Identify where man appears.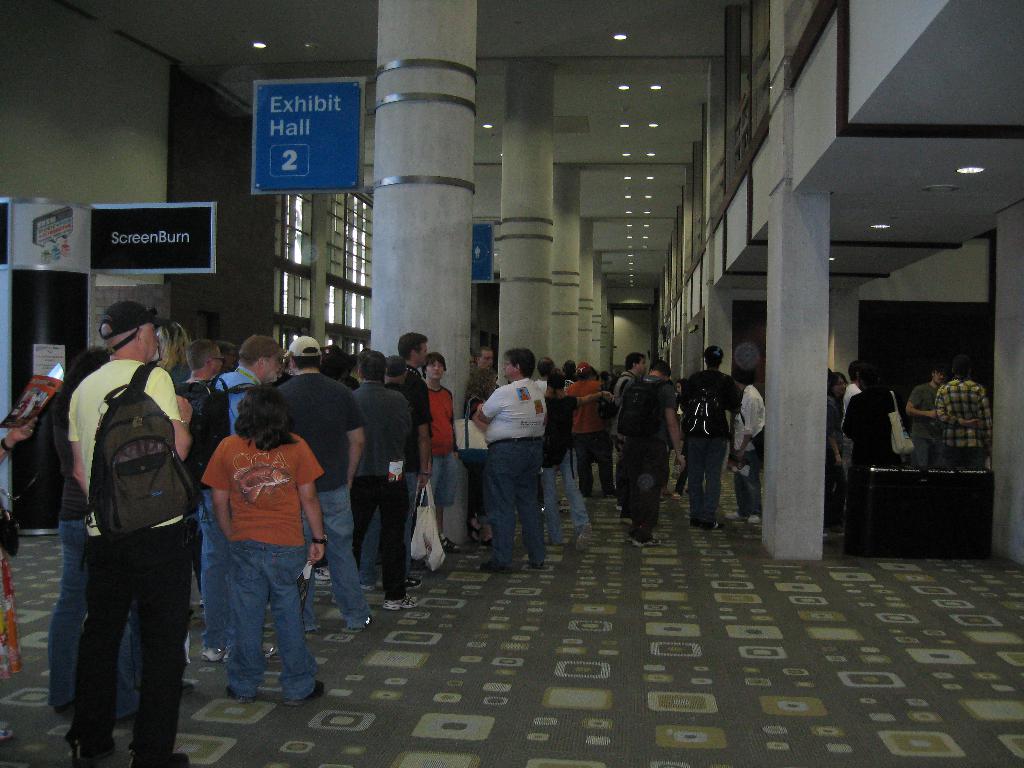
Appears at rect(610, 348, 652, 513).
